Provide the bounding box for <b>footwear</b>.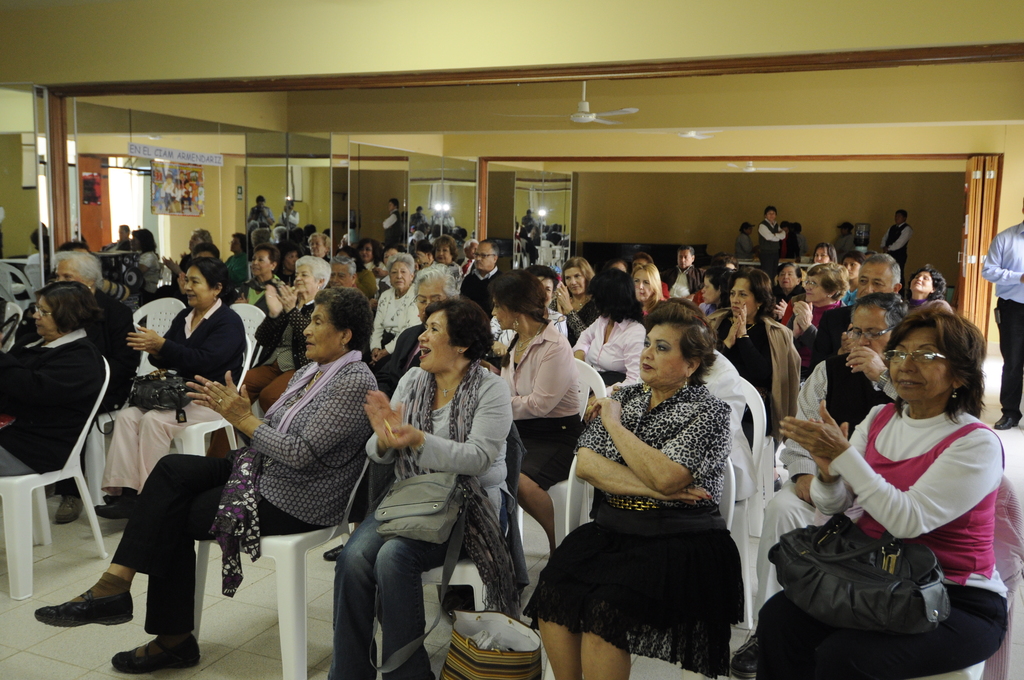
bbox=(34, 579, 121, 647).
